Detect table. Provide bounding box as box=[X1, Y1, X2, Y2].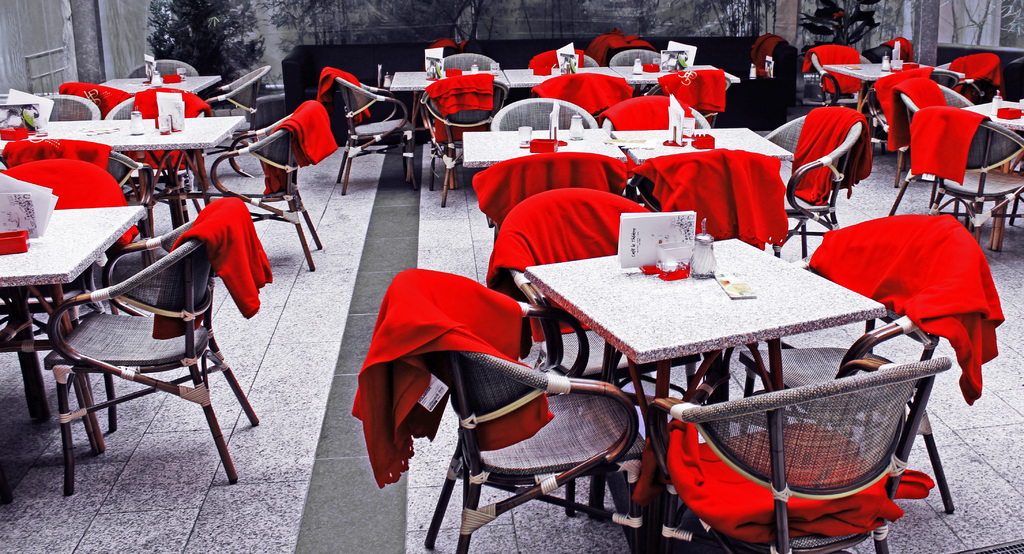
box=[520, 224, 879, 553].
